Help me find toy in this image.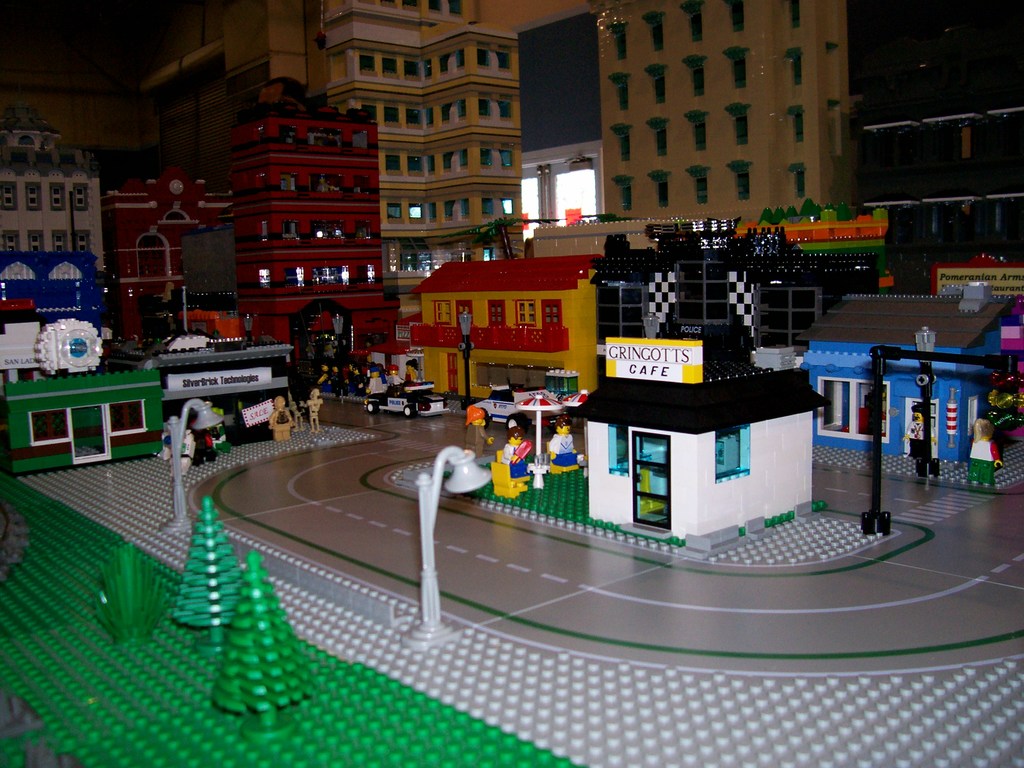
Found it: box(266, 396, 297, 440).
